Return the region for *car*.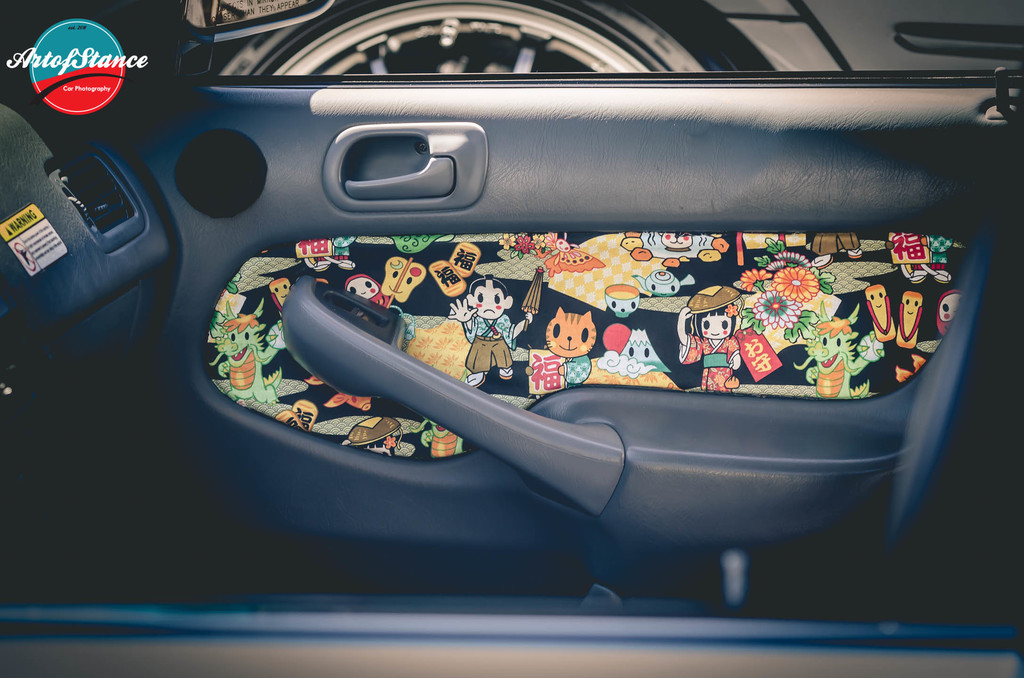
bbox=[0, 0, 1023, 677].
